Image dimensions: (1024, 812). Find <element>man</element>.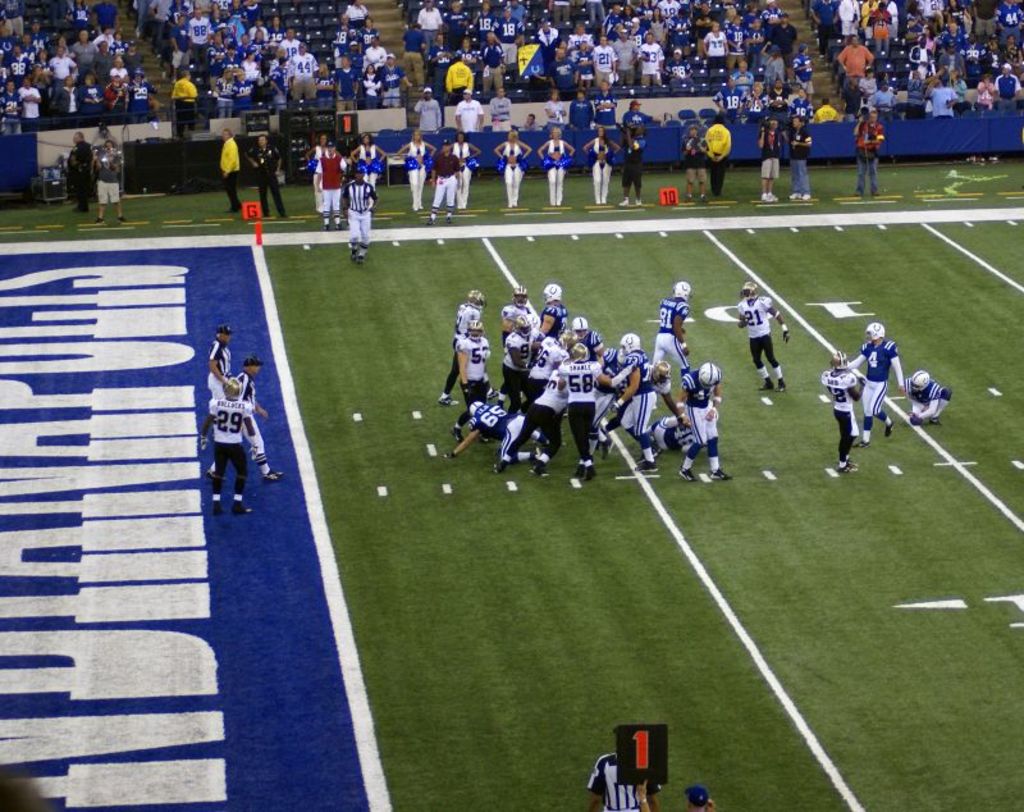
pyautogui.locateOnScreen(495, 3, 524, 63).
